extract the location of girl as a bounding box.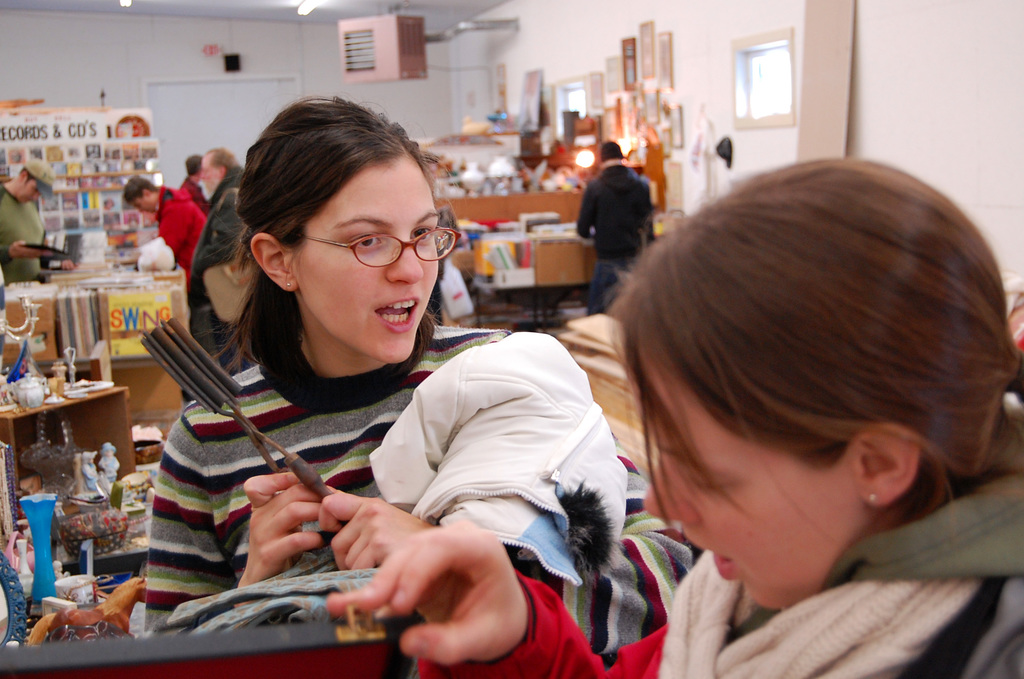
x1=145 y1=102 x2=521 y2=636.
